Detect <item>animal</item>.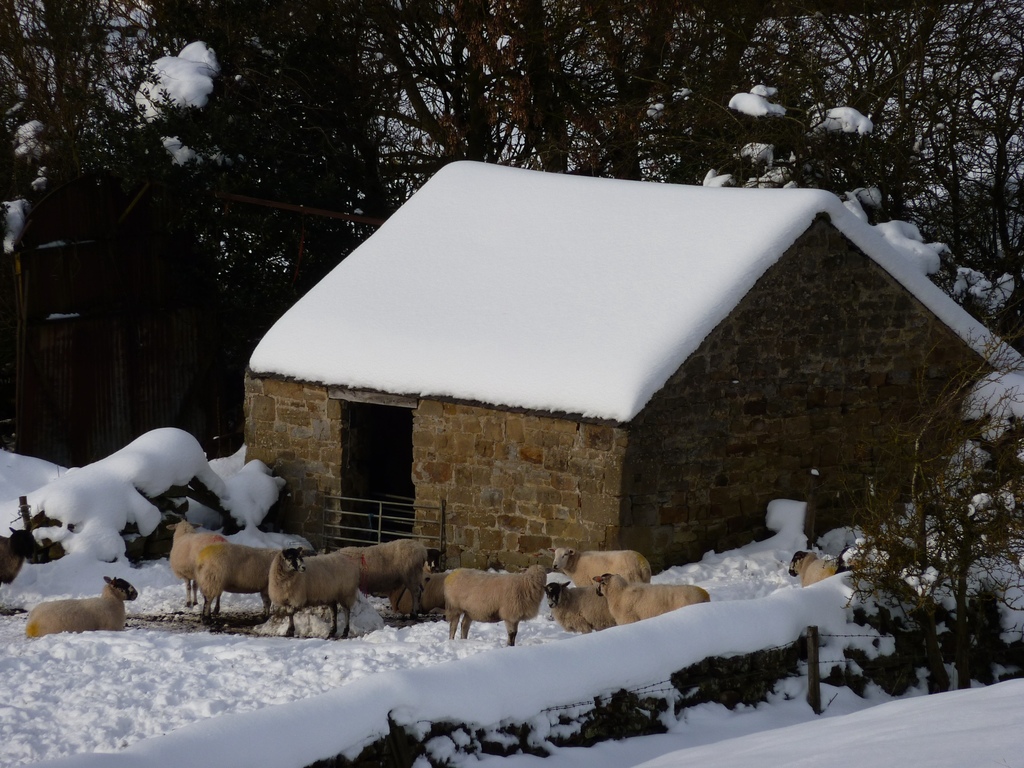
Detected at {"x1": 0, "y1": 524, "x2": 31, "y2": 584}.
